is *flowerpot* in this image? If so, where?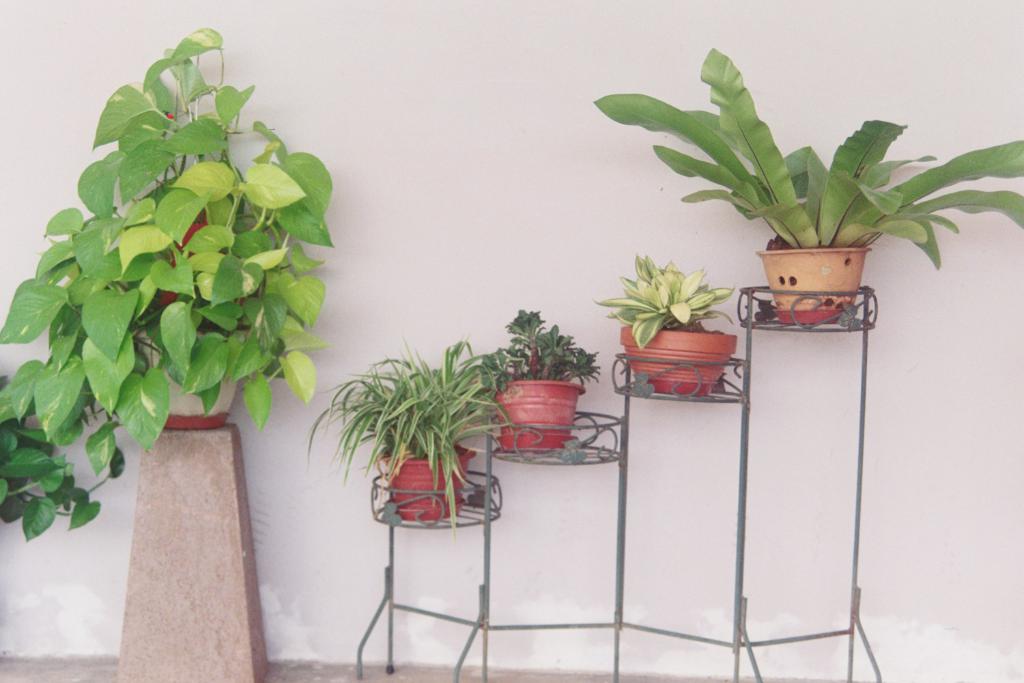
Yes, at [left=619, top=325, right=736, bottom=393].
